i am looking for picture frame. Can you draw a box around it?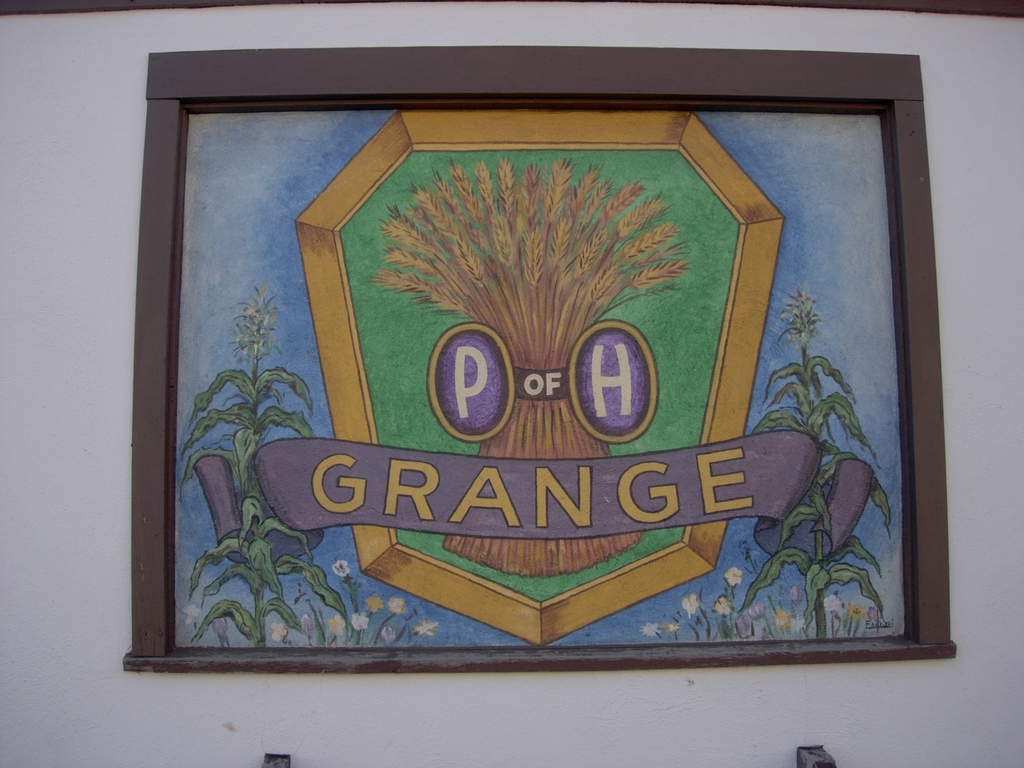
Sure, the bounding box is select_region(105, 24, 961, 696).
